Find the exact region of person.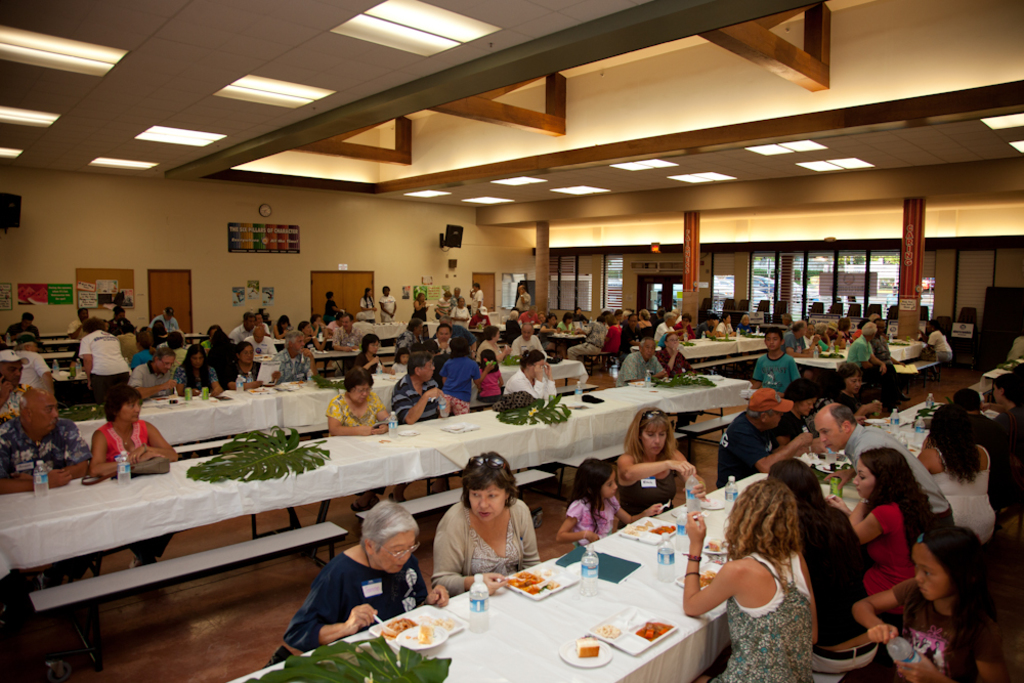
Exact region: detection(451, 285, 464, 305).
